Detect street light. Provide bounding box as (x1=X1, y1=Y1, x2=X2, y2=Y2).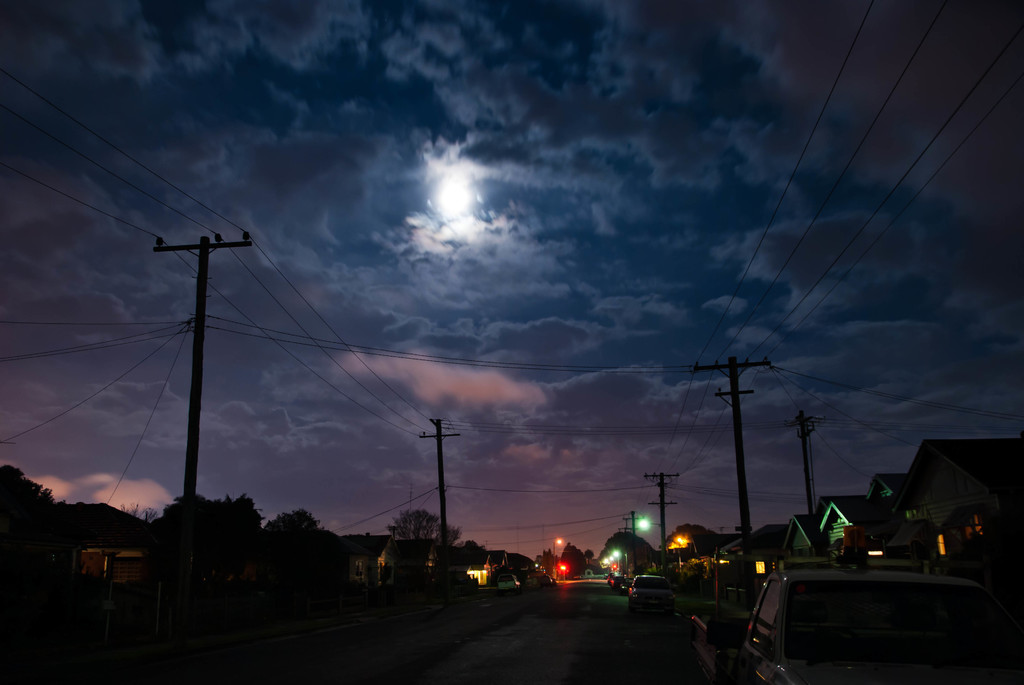
(x1=553, y1=535, x2=564, y2=579).
